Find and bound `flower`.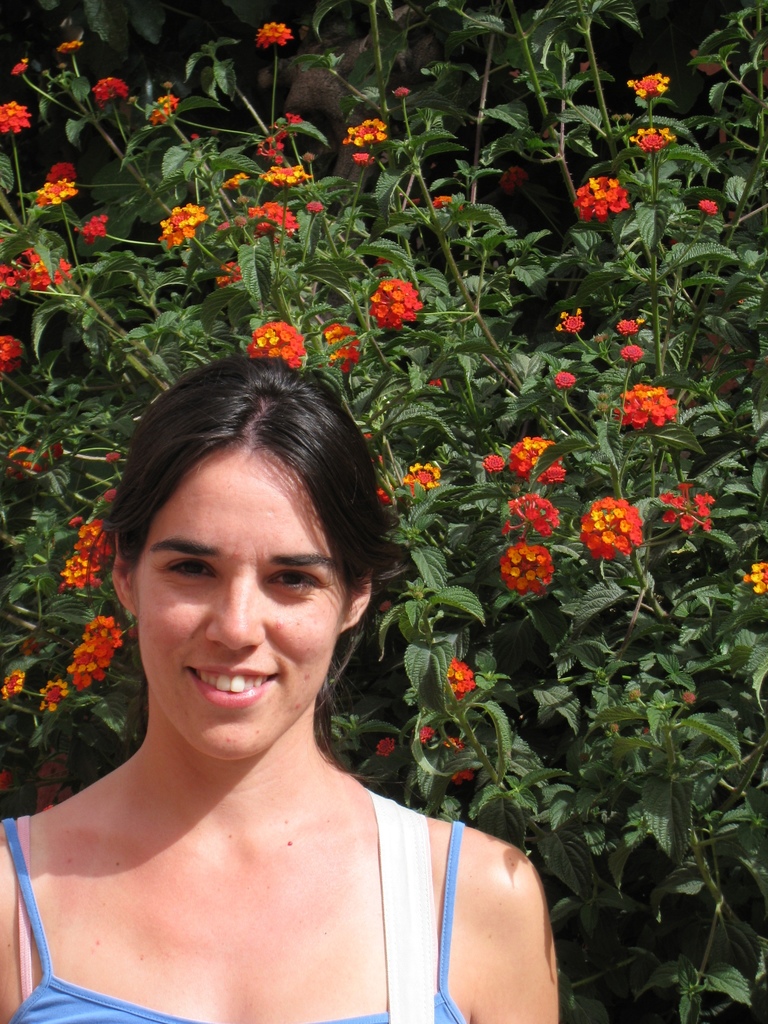
Bound: {"x1": 375, "y1": 735, "x2": 396, "y2": 755}.
